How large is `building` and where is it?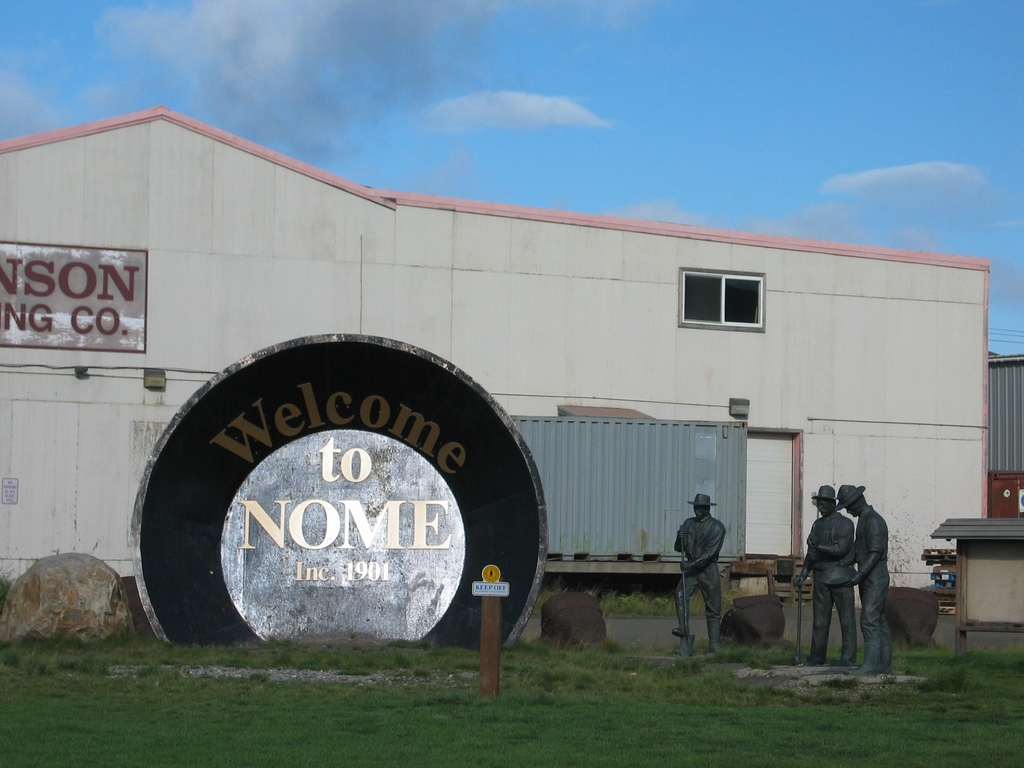
Bounding box: locate(986, 356, 1023, 525).
